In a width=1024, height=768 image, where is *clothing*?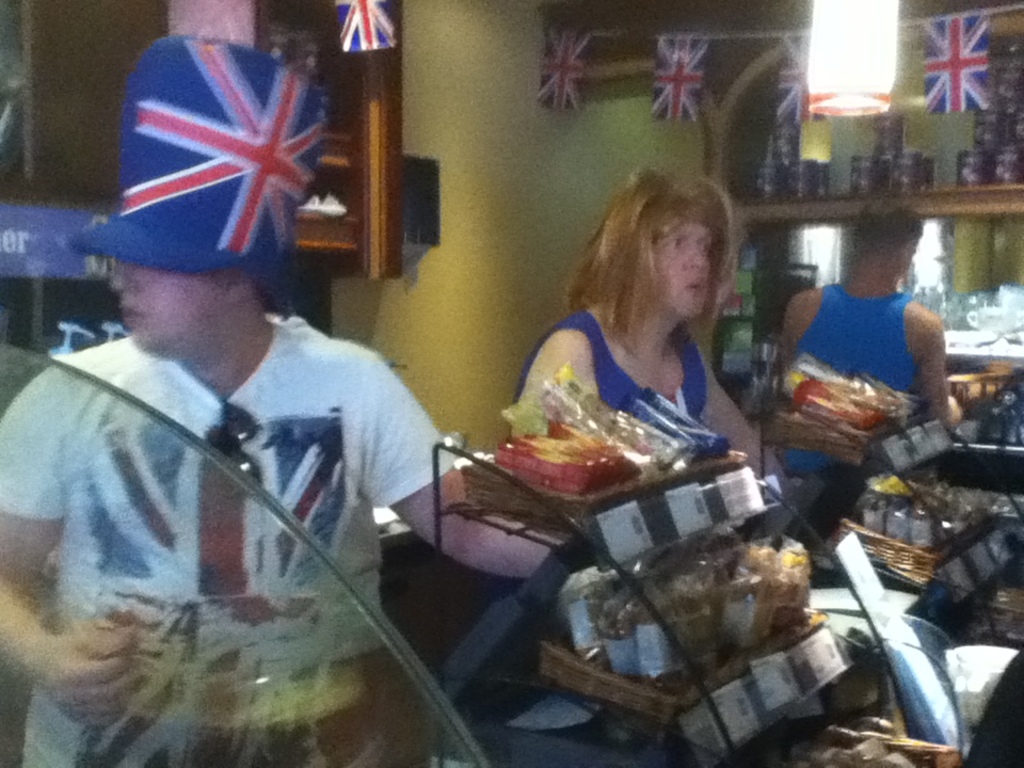
pyautogui.locateOnScreen(0, 303, 463, 767).
